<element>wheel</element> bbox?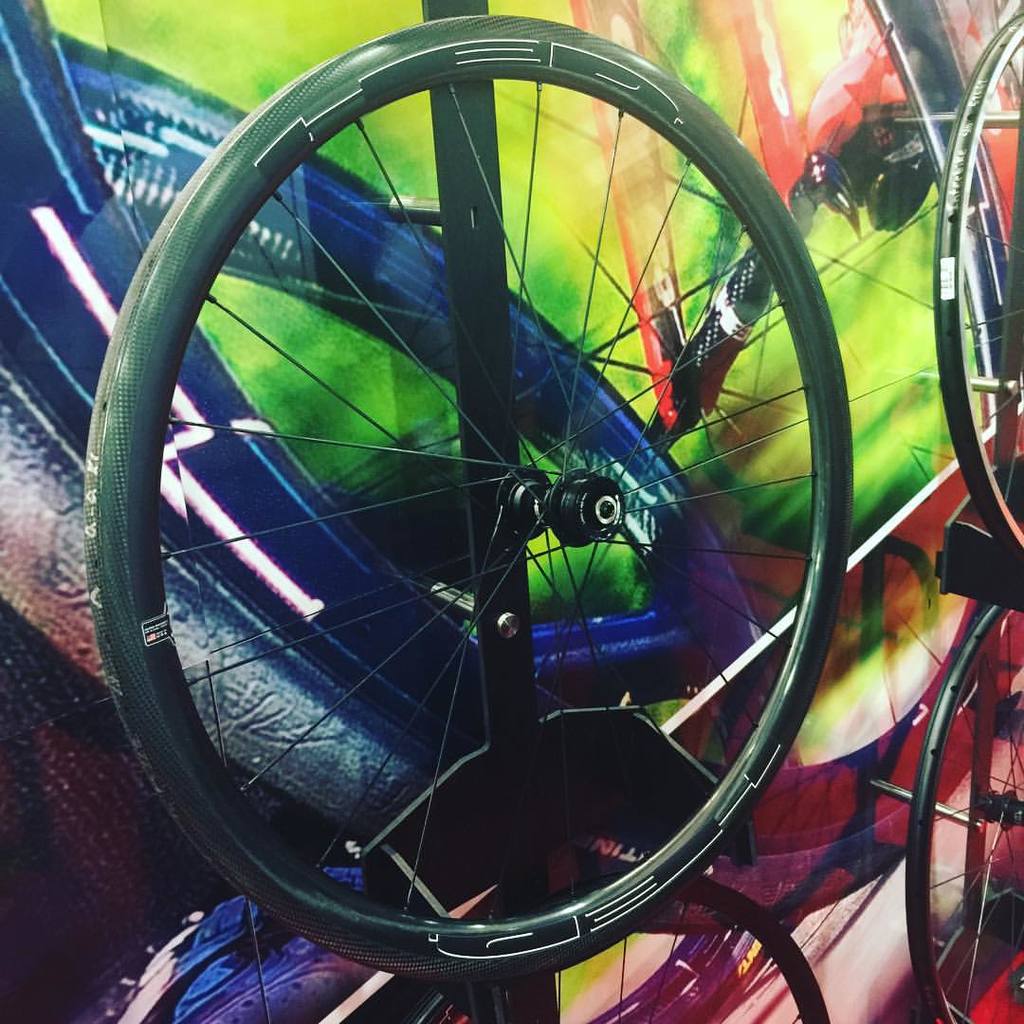
<region>82, 11, 853, 984</region>
